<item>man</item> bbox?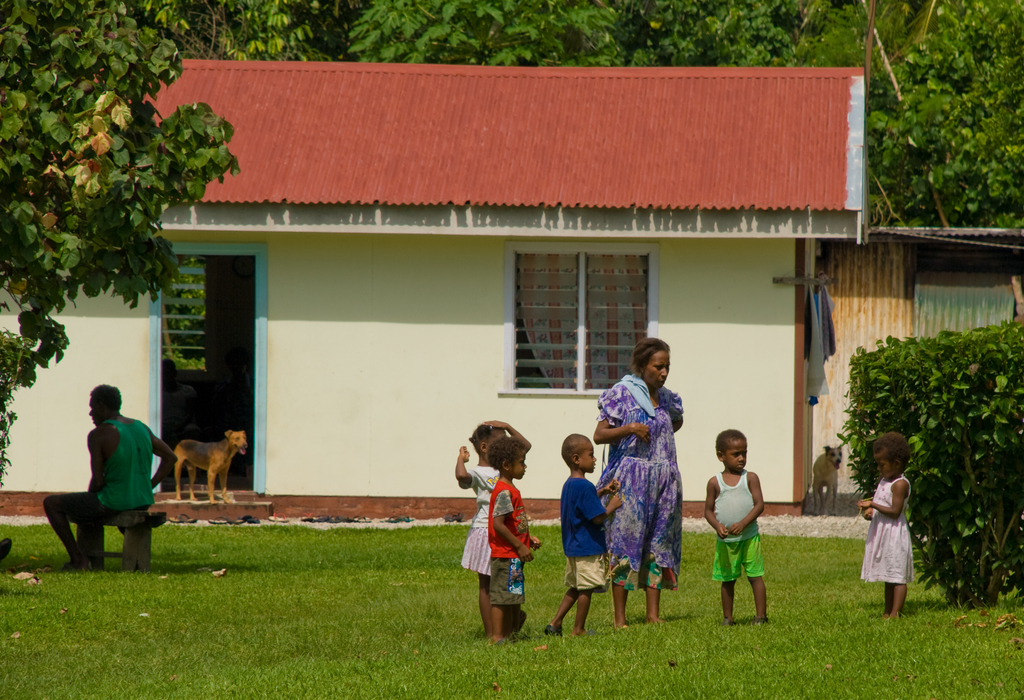
BBox(59, 388, 159, 576)
